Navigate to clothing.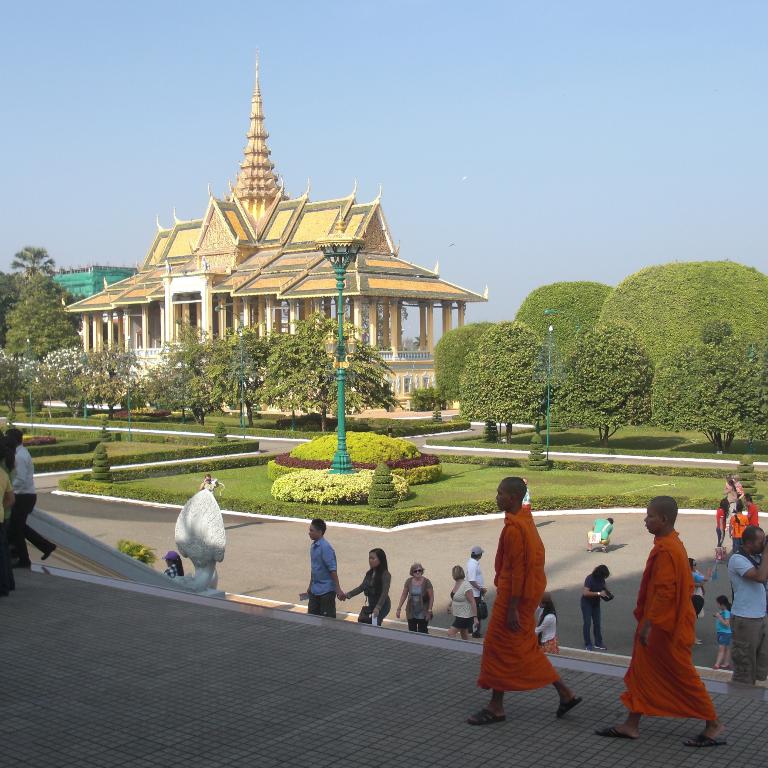
Navigation target: [725, 549, 767, 685].
